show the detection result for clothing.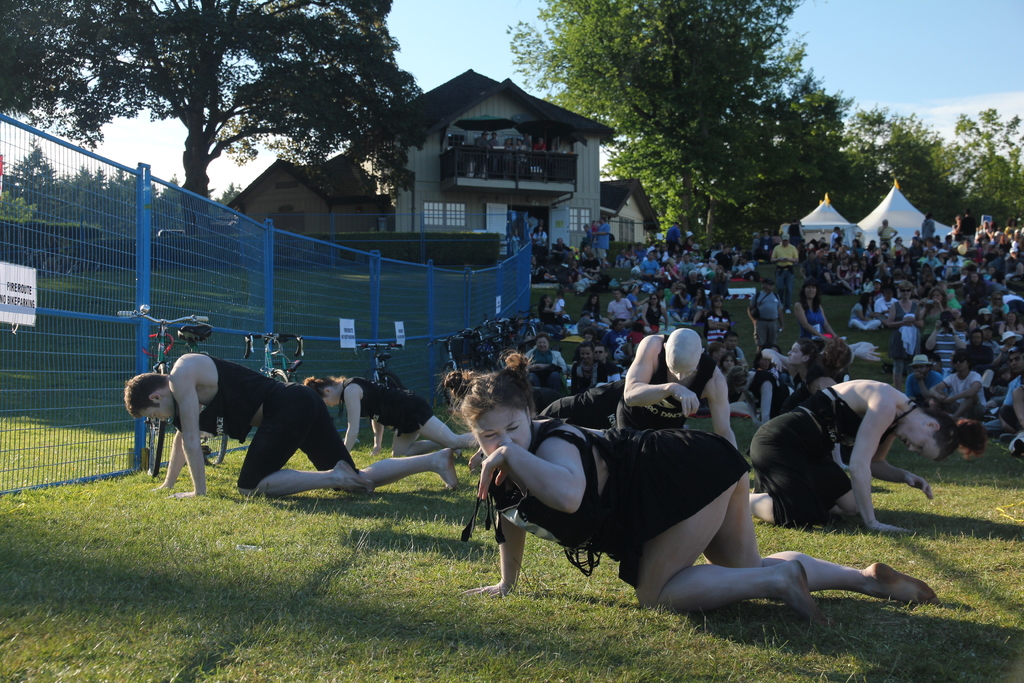
box(737, 261, 757, 282).
